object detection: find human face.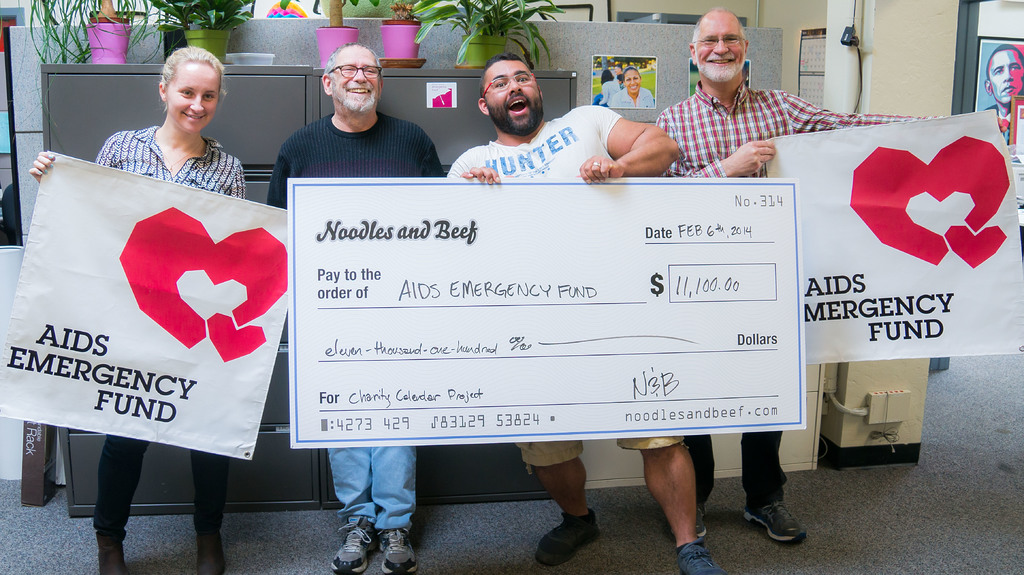
Rect(330, 47, 386, 114).
